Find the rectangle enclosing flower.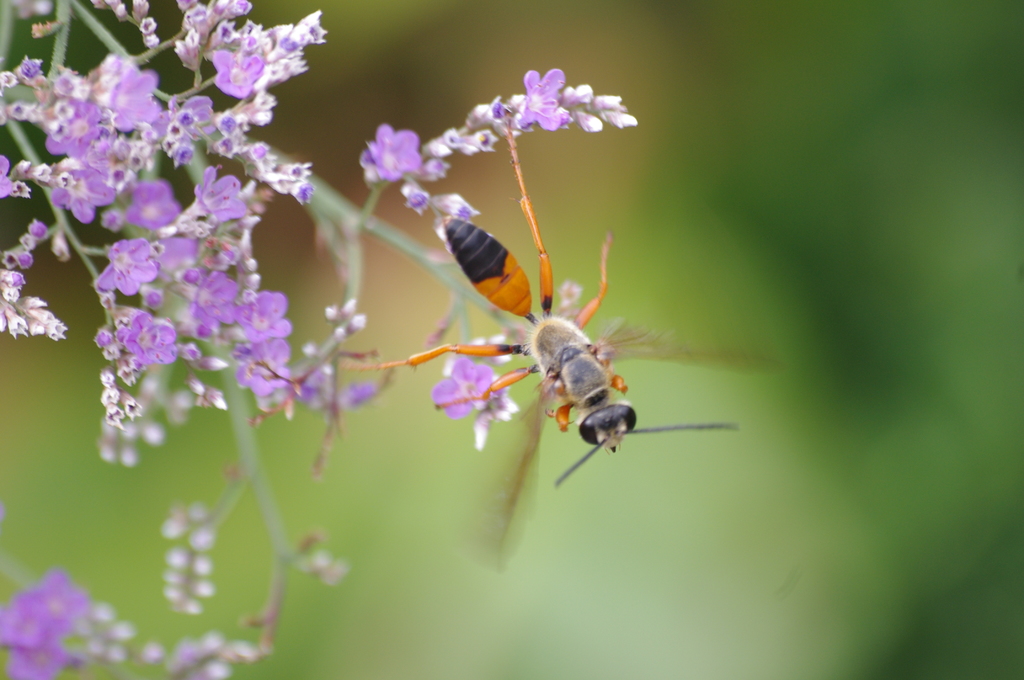
{"left": 464, "top": 100, "right": 494, "bottom": 130}.
